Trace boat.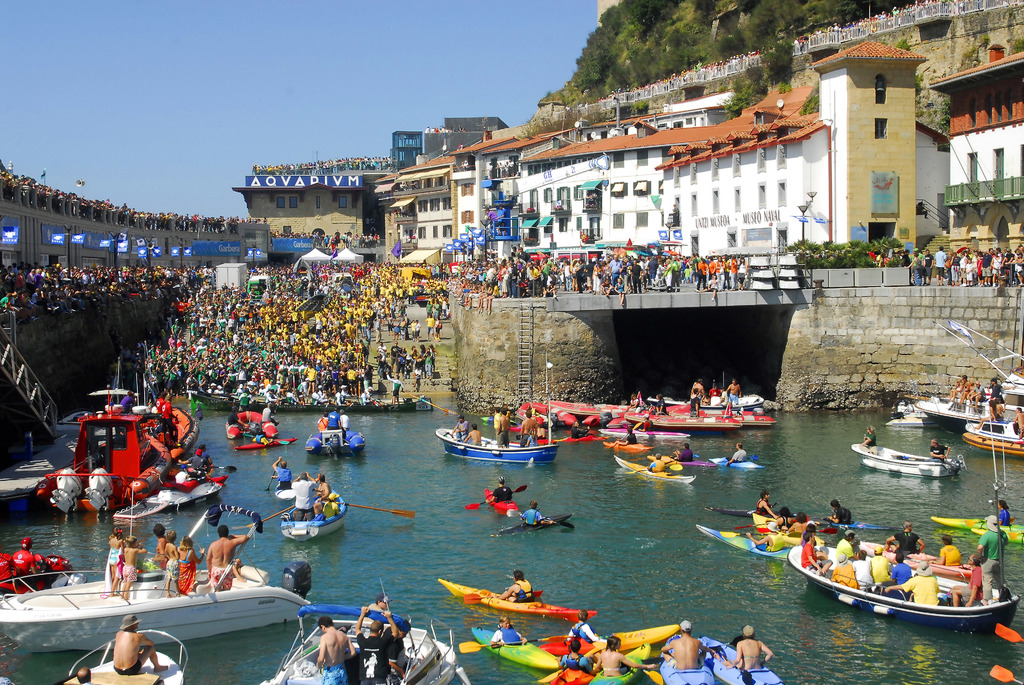
Traced to [left=888, top=397, right=992, bottom=435].
